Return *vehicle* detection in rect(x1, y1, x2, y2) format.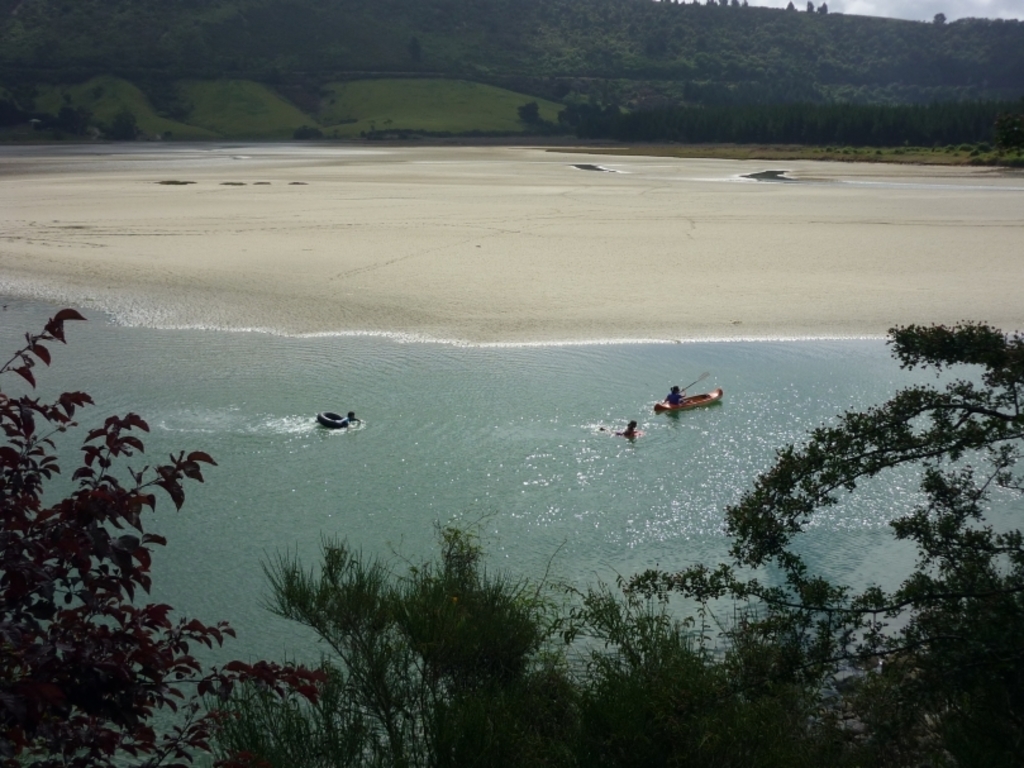
rect(630, 371, 732, 437).
